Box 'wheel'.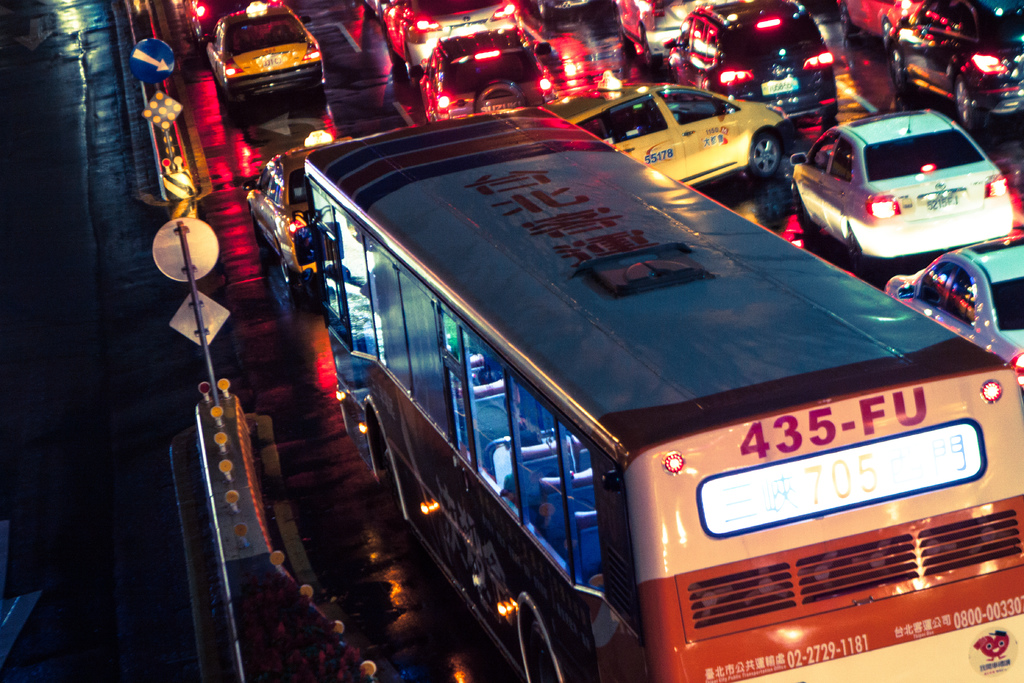
bbox(752, 131, 783, 178).
